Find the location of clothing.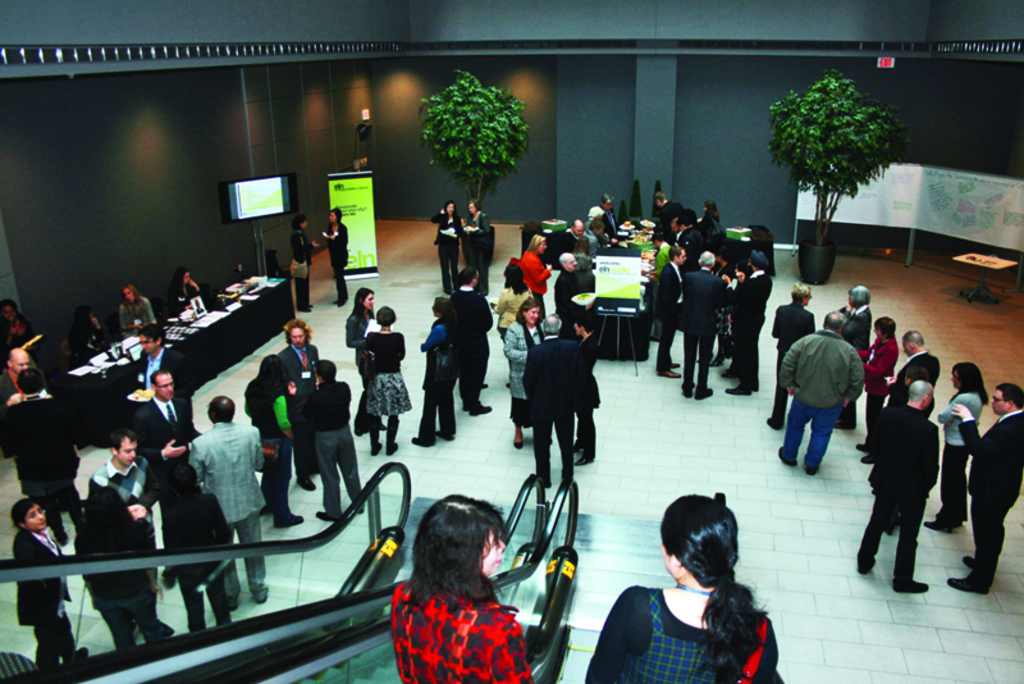
Location: bbox=(276, 341, 317, 369).
